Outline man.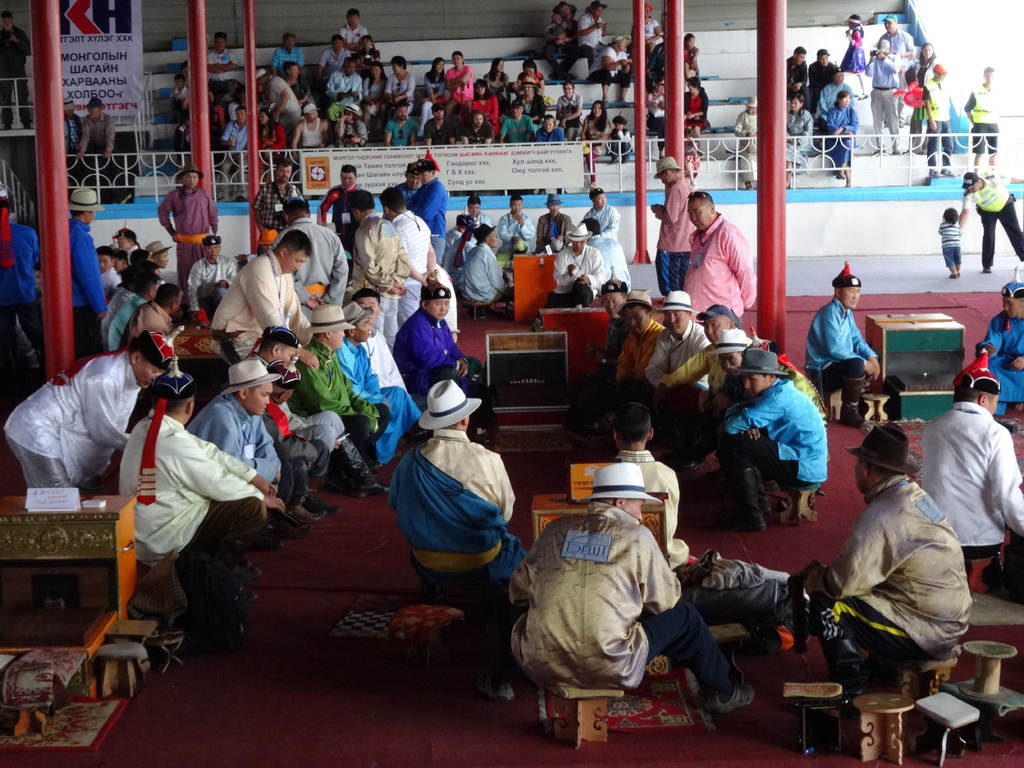
Outline: {"x1": 878, "y1": 10, "x2": 913, "y2": 129}.
